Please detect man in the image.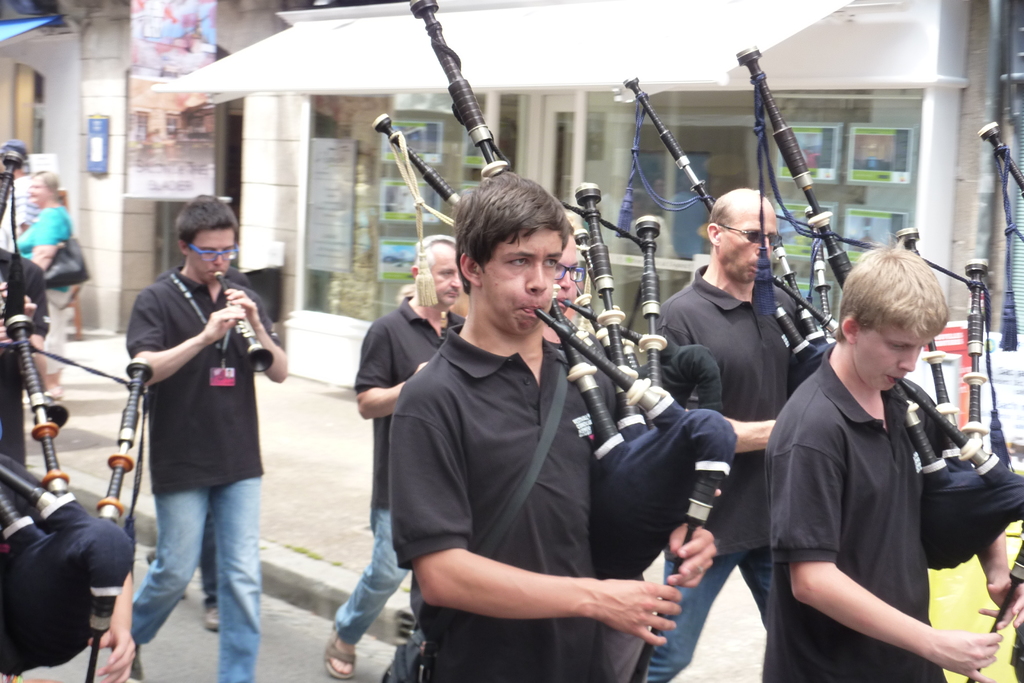
323 235 468 680.
